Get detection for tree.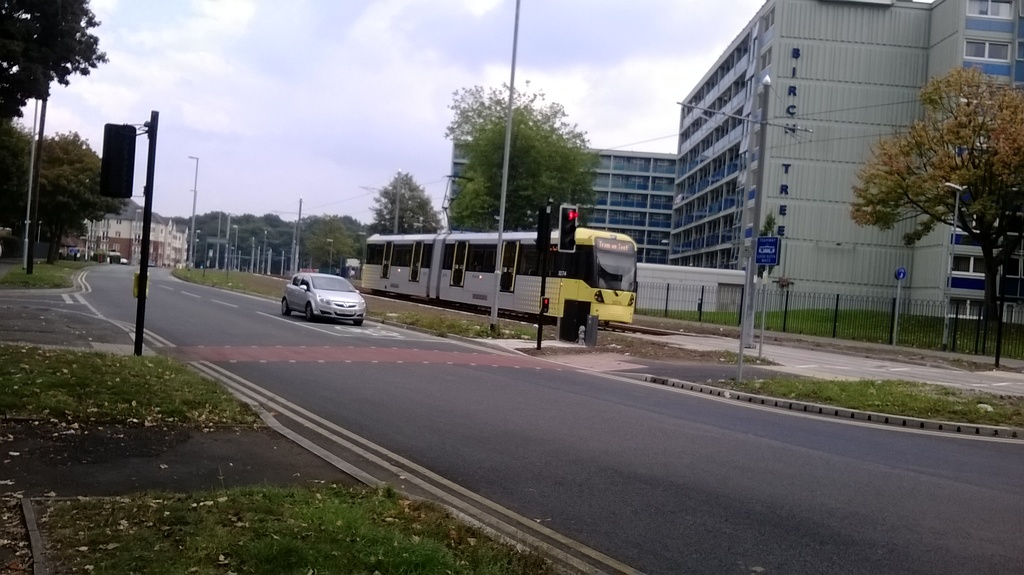
Detection: 329 216 367 252.
